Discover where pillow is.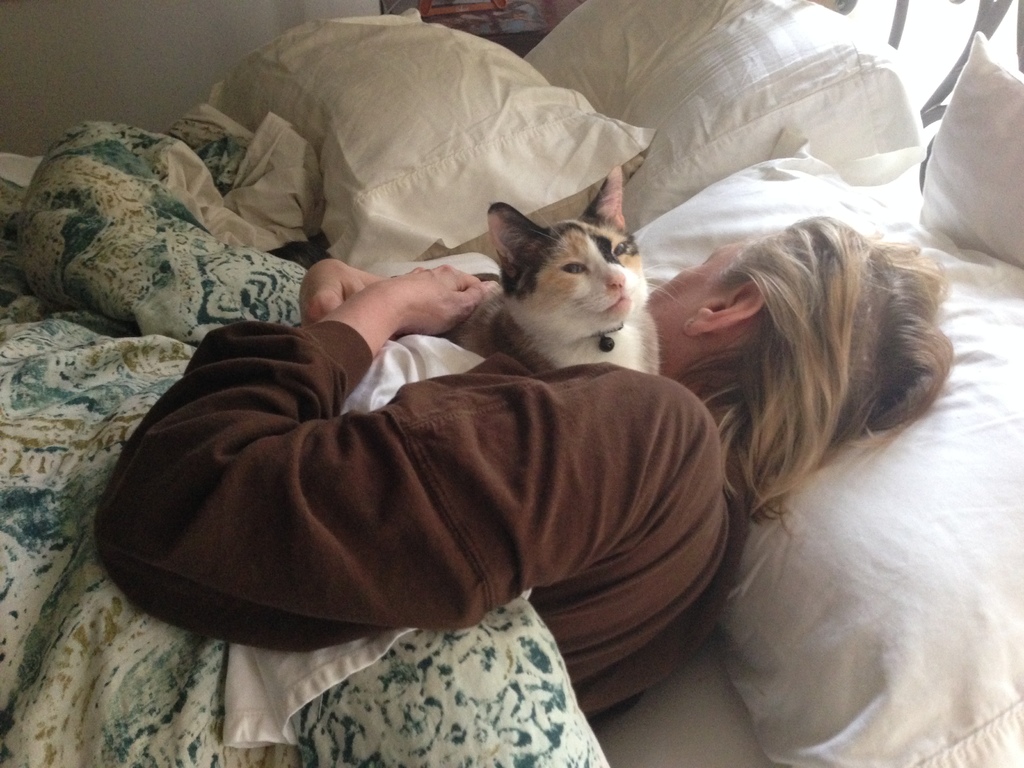
Discovered at <box>173,8,664,305</box>.
